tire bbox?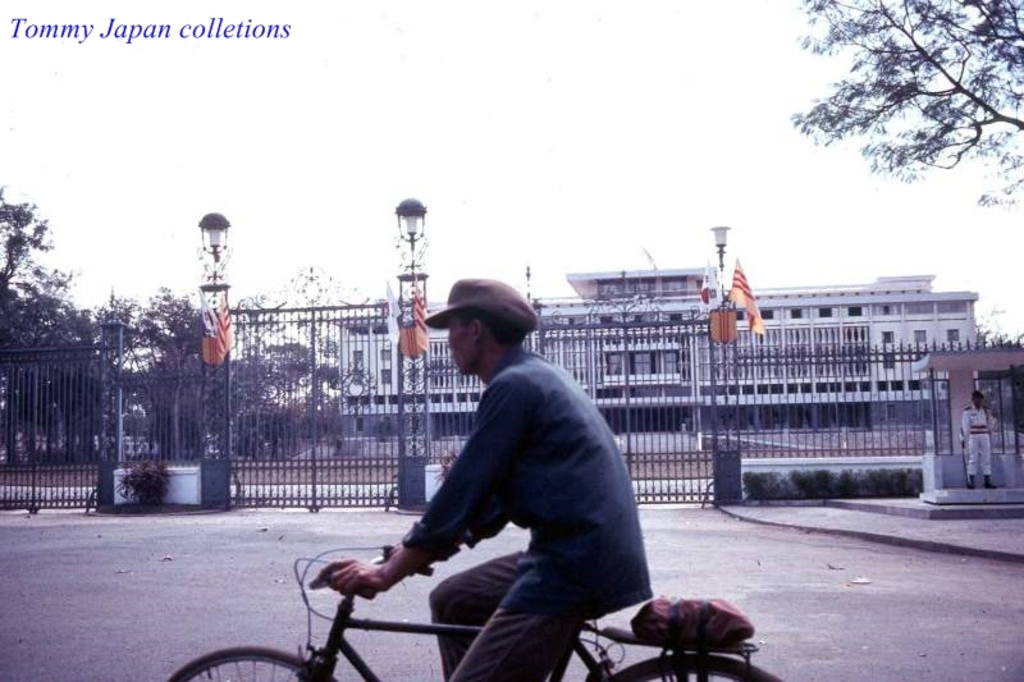
rect(165, 644, 338, 681)
